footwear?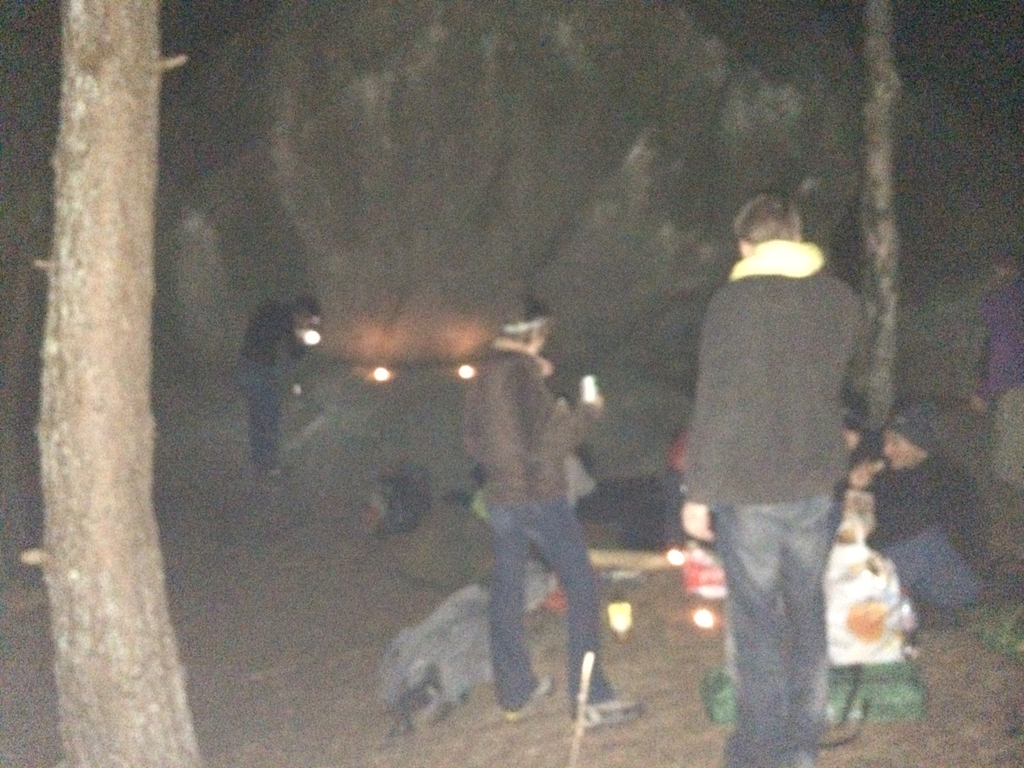
[left=382, top=708, right=411, bottom=743]
